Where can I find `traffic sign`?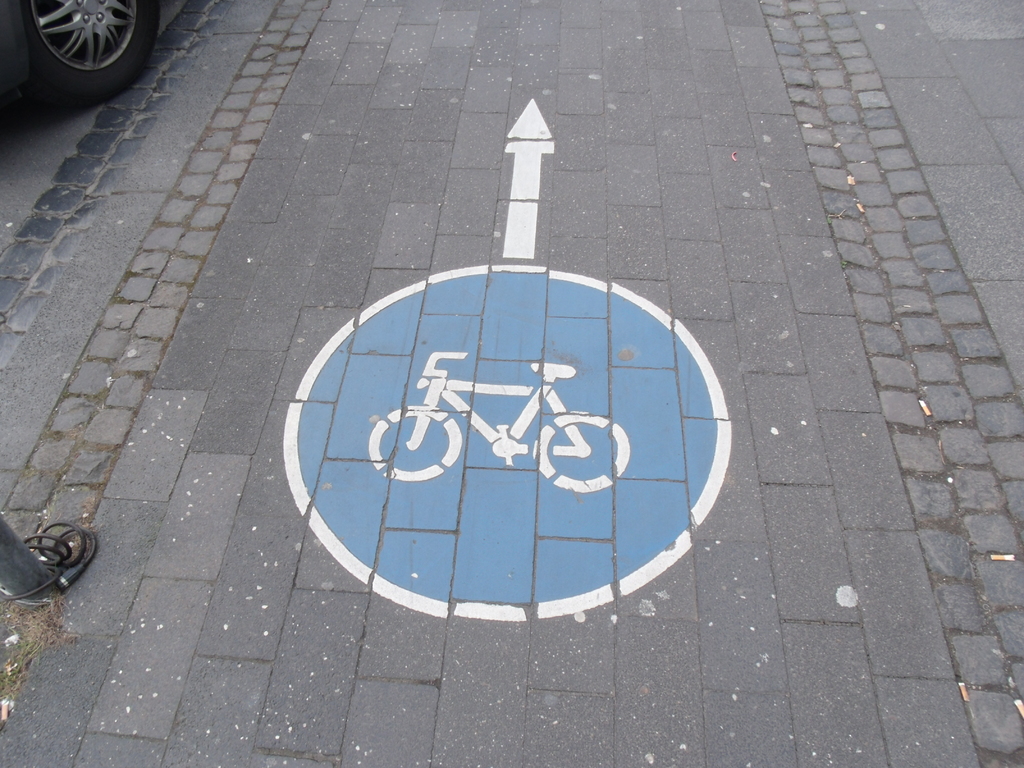
You can find it at (x1=282, y1=97, x2=731, y2=625).
